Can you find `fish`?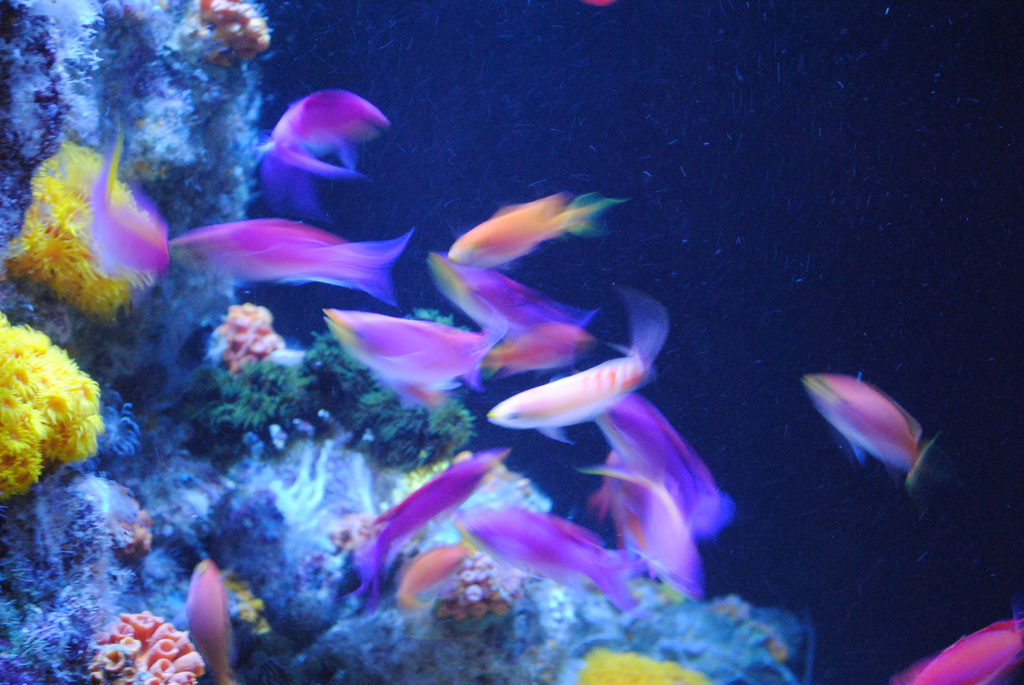
Yes, bounding box: 257, 89, 390, 184.
